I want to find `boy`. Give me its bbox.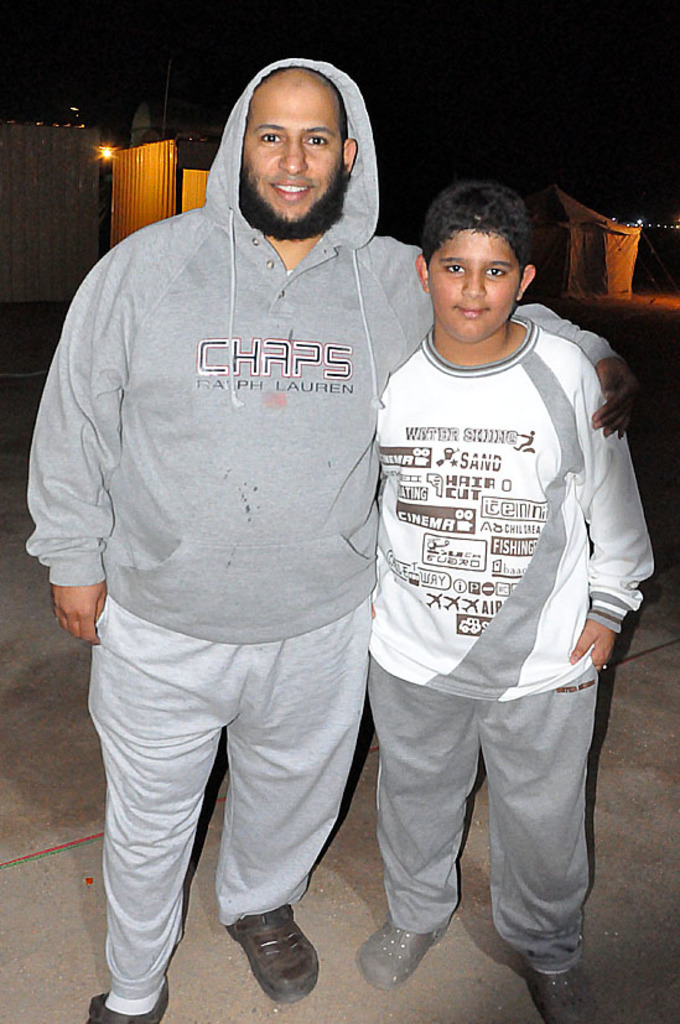
detection(352, 178, 660, 1023).
